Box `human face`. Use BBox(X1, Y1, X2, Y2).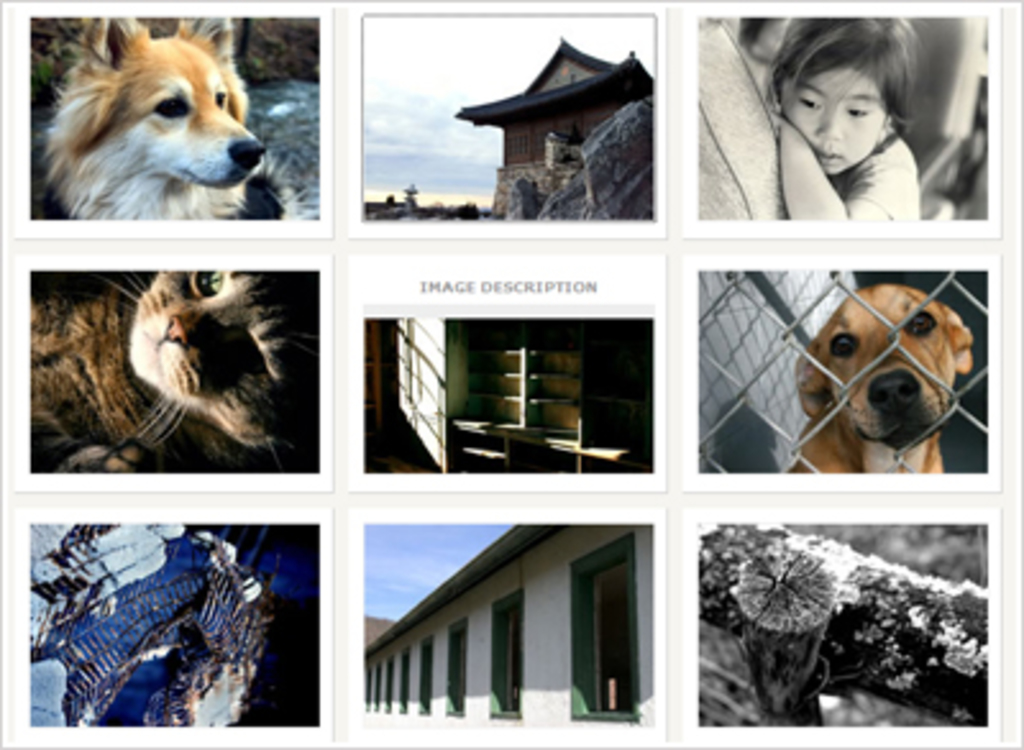
BBox(783, 67, 881, 166).
